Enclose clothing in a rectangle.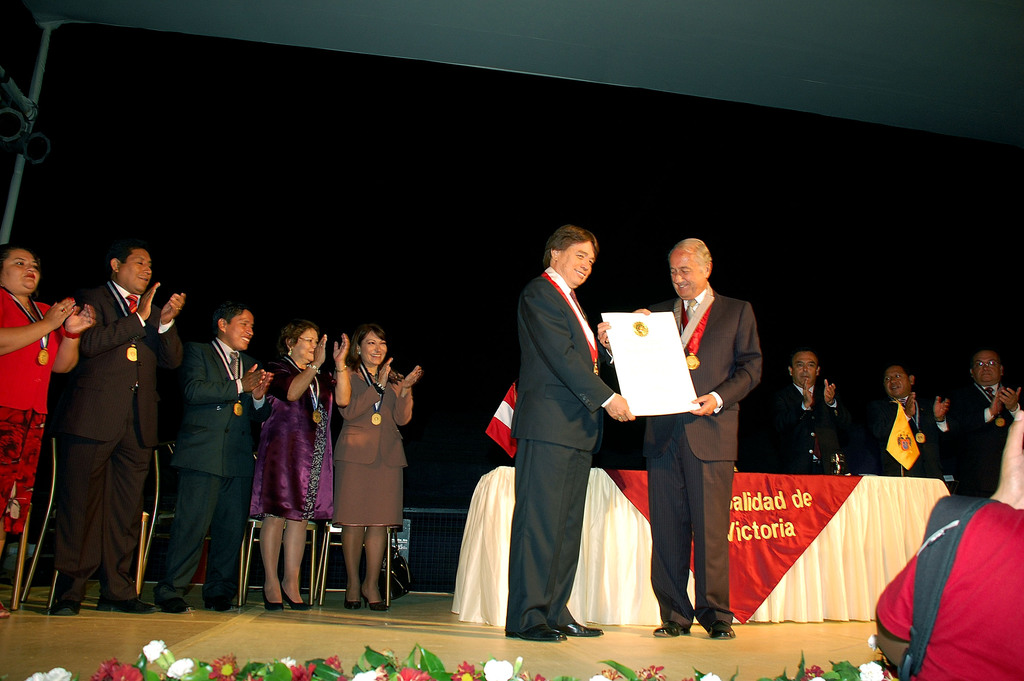
BBox(872, 391, 955, 472).
